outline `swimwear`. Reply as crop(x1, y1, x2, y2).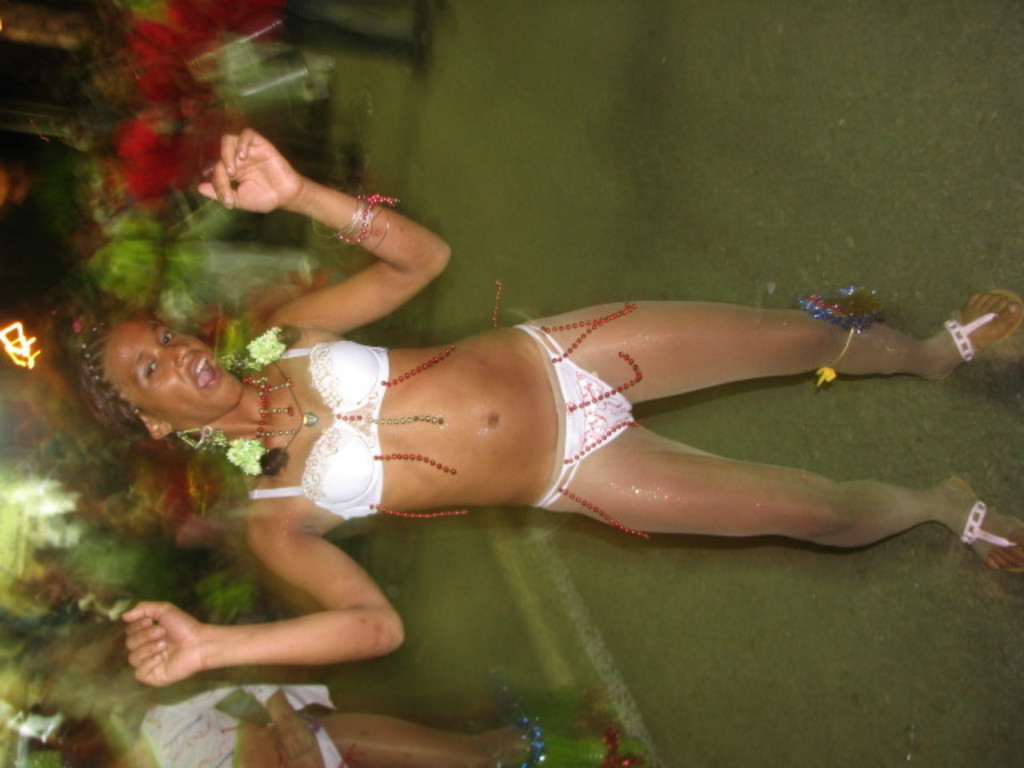
crop(517, 315, 634, 520).
